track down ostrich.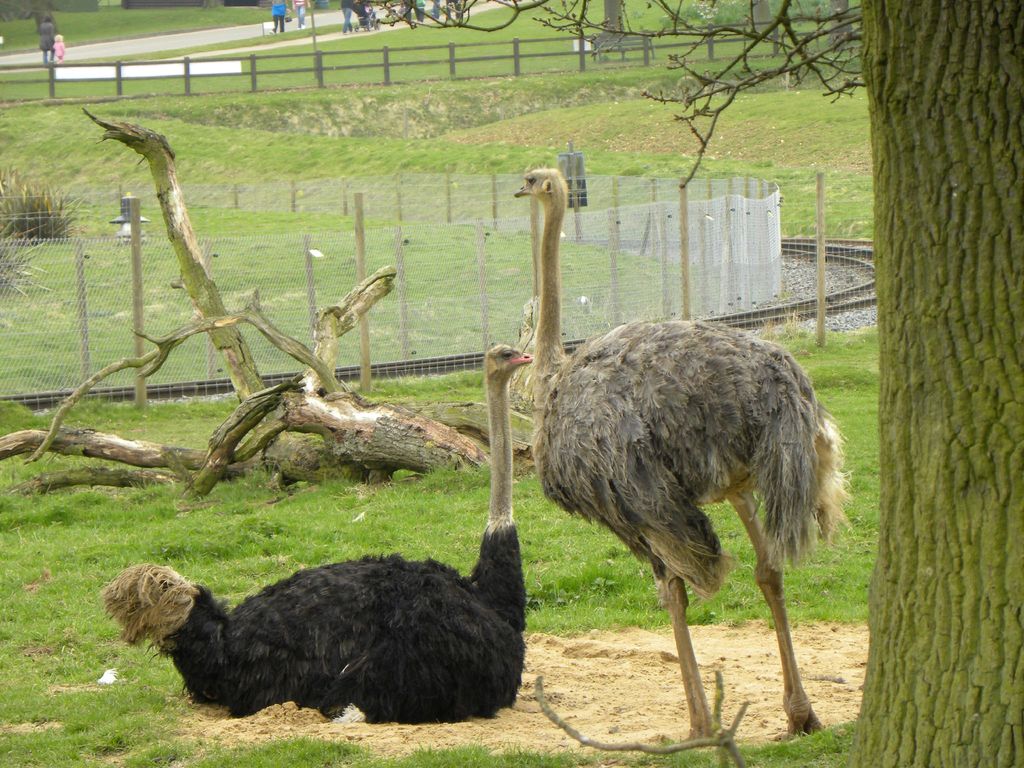
Tracked to select_region(111, 340, 545, 724).
